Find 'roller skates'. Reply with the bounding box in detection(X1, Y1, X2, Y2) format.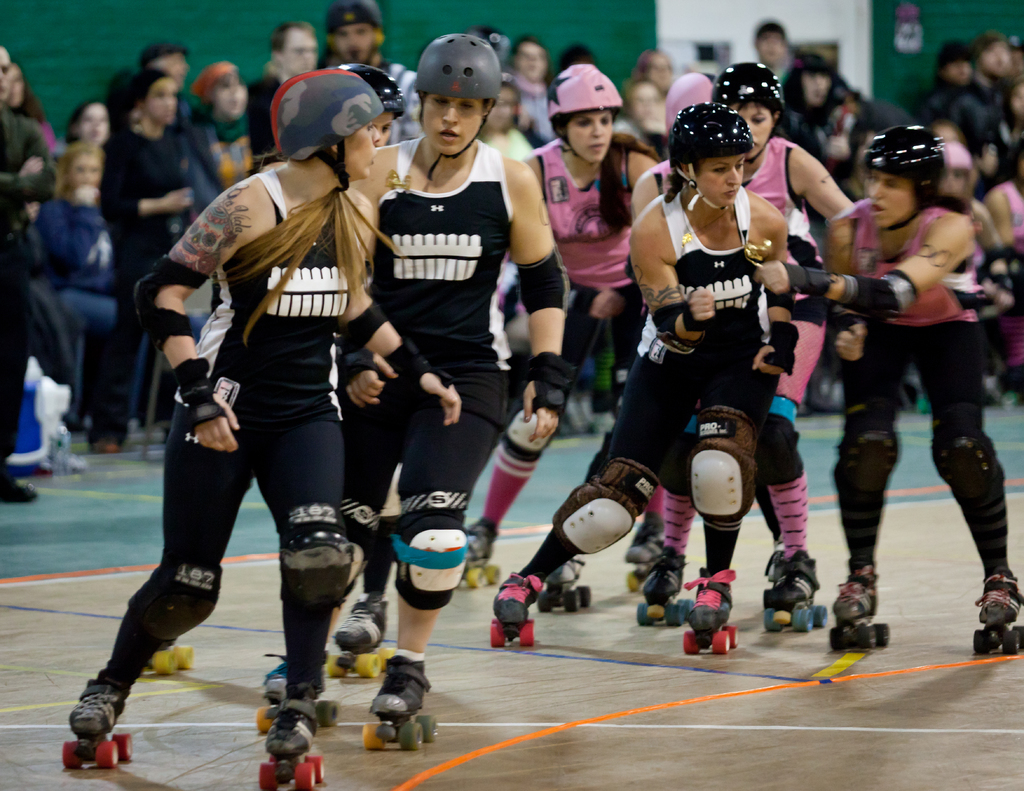
detection(145, 632, 194, 678).
